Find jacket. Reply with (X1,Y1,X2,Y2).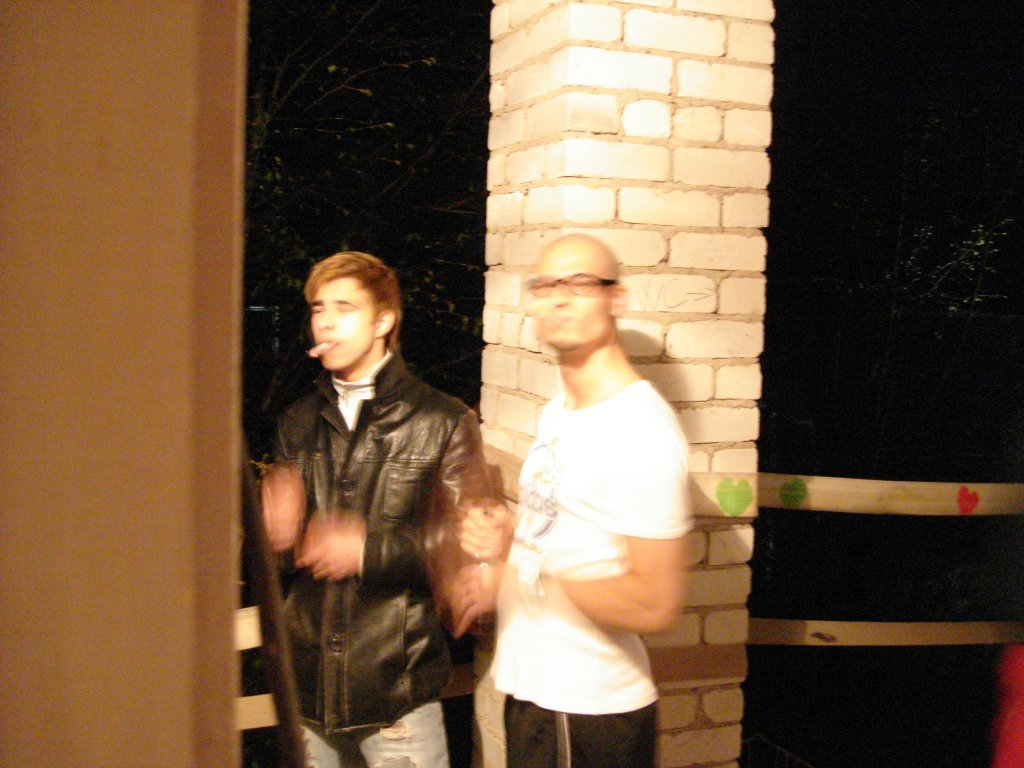
(250,300,491,689).
